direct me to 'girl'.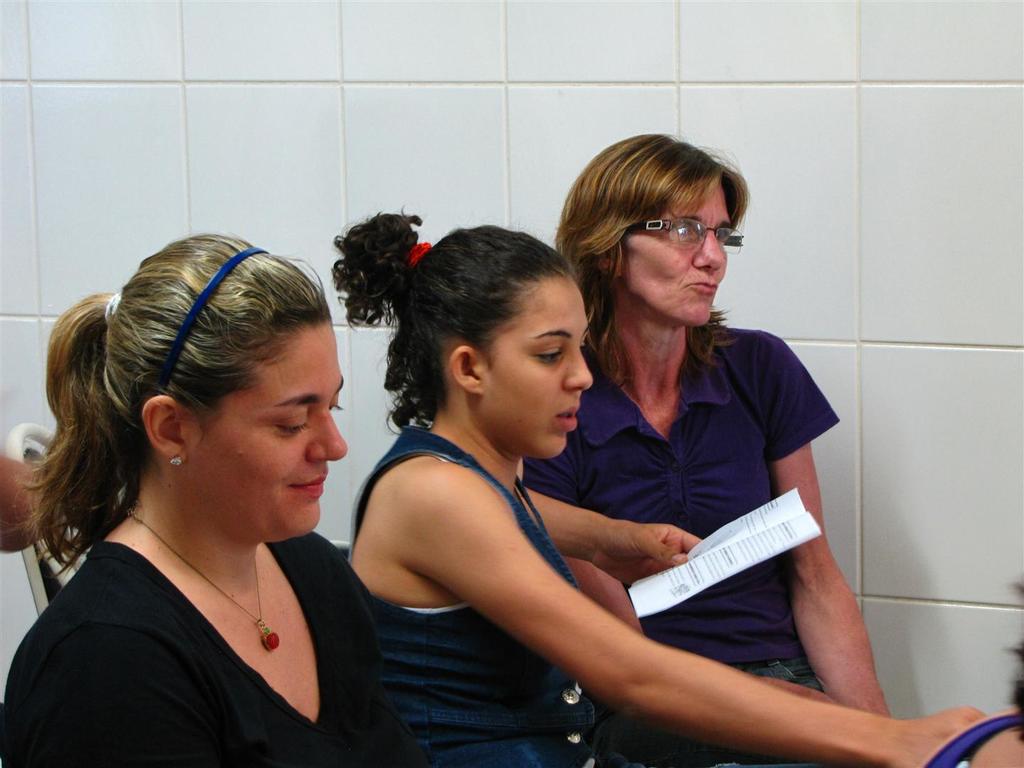
Direction: bbox=(329, 206, 1023, 767).
